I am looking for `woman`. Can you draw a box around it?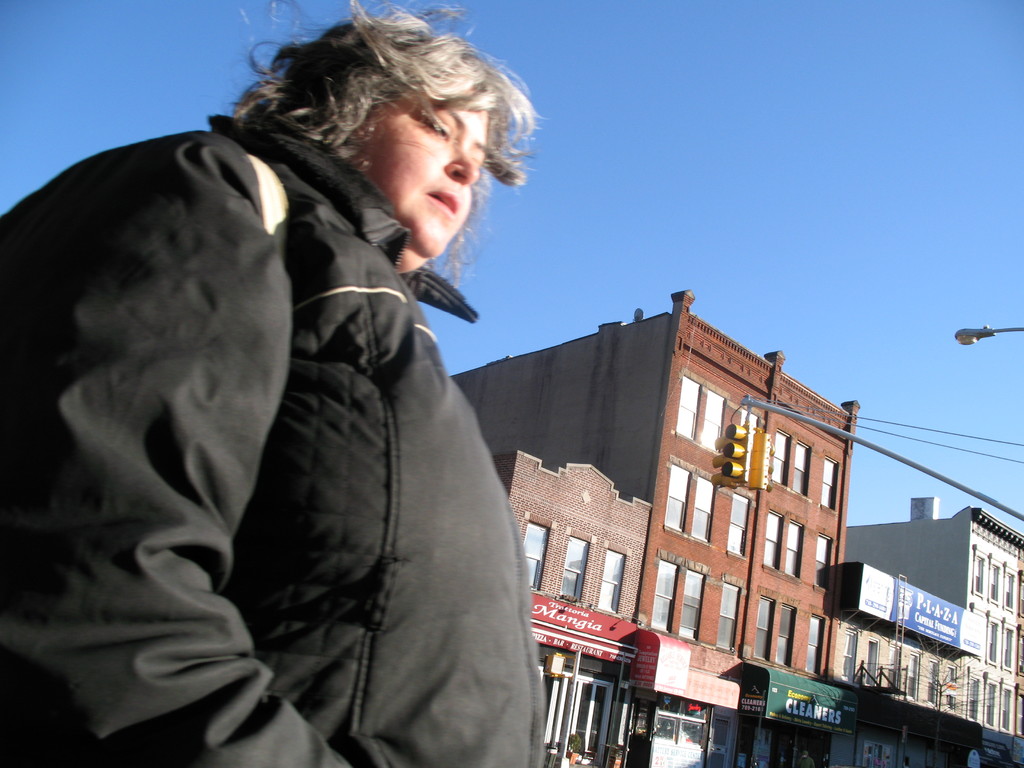
Sure, the bounding box is rect(52, 35, 647, 767).
